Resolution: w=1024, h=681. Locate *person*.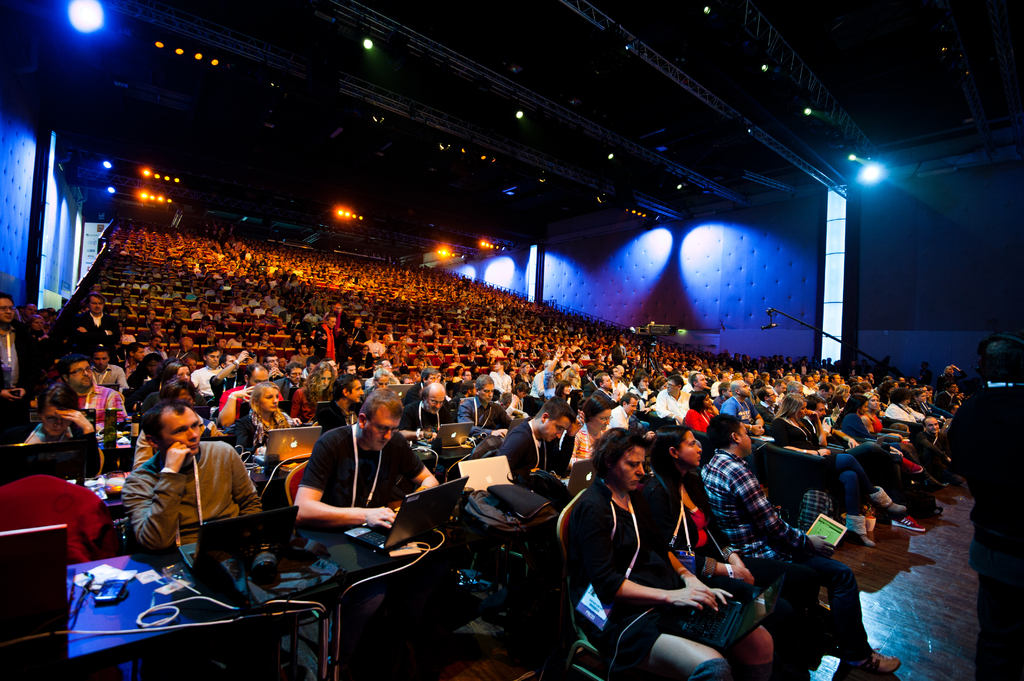
[left=294, top=383, right=449, bottom=559].
